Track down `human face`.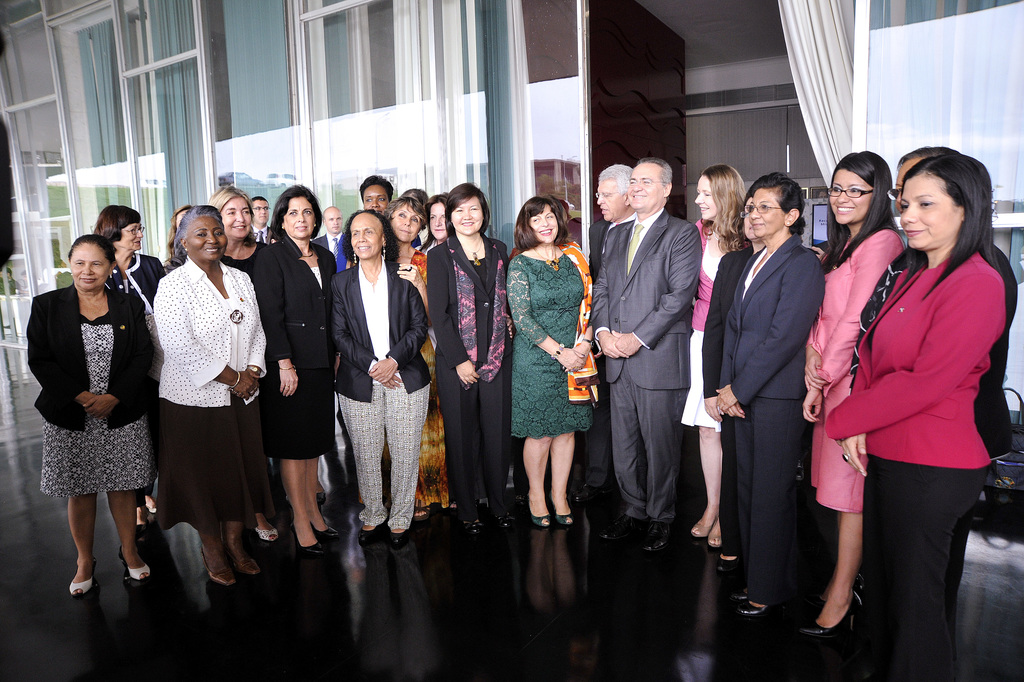
Tracked to [x1=327, y1=209, x2=343, y2=232].
